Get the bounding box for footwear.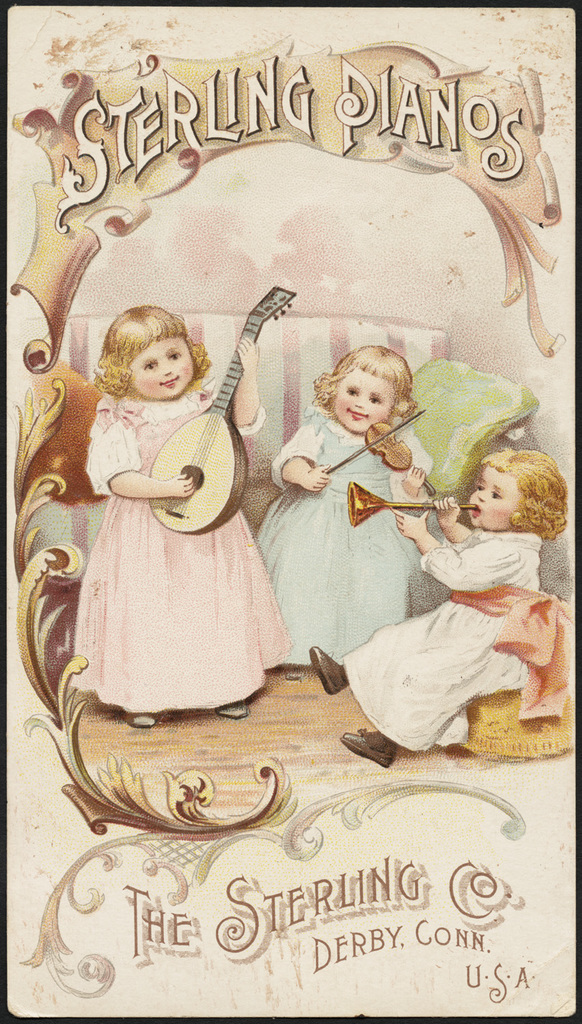
region(121, 706, 158, 727).
